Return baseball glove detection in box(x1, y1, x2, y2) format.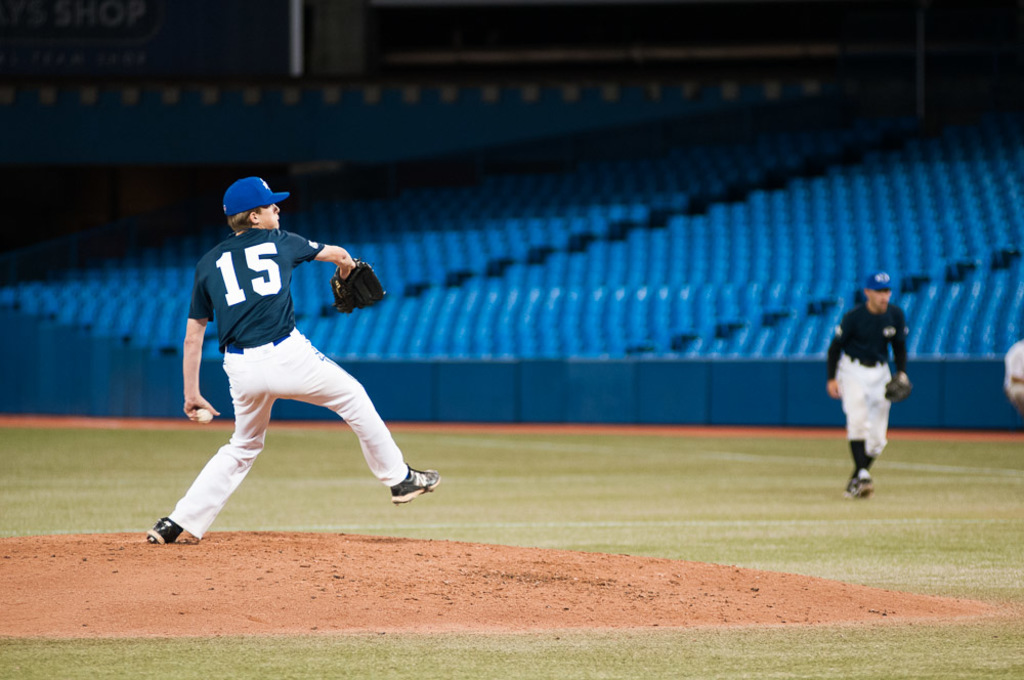
box(329, 253, 390, 314).
